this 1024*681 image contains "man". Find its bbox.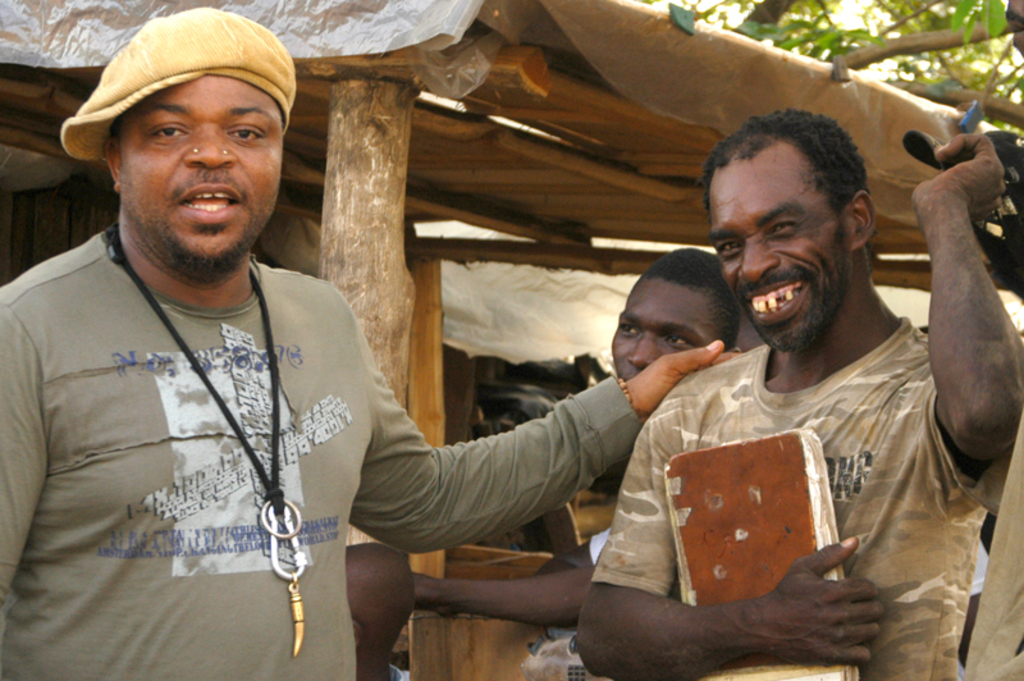
box=[412, 250, 744, 680].
